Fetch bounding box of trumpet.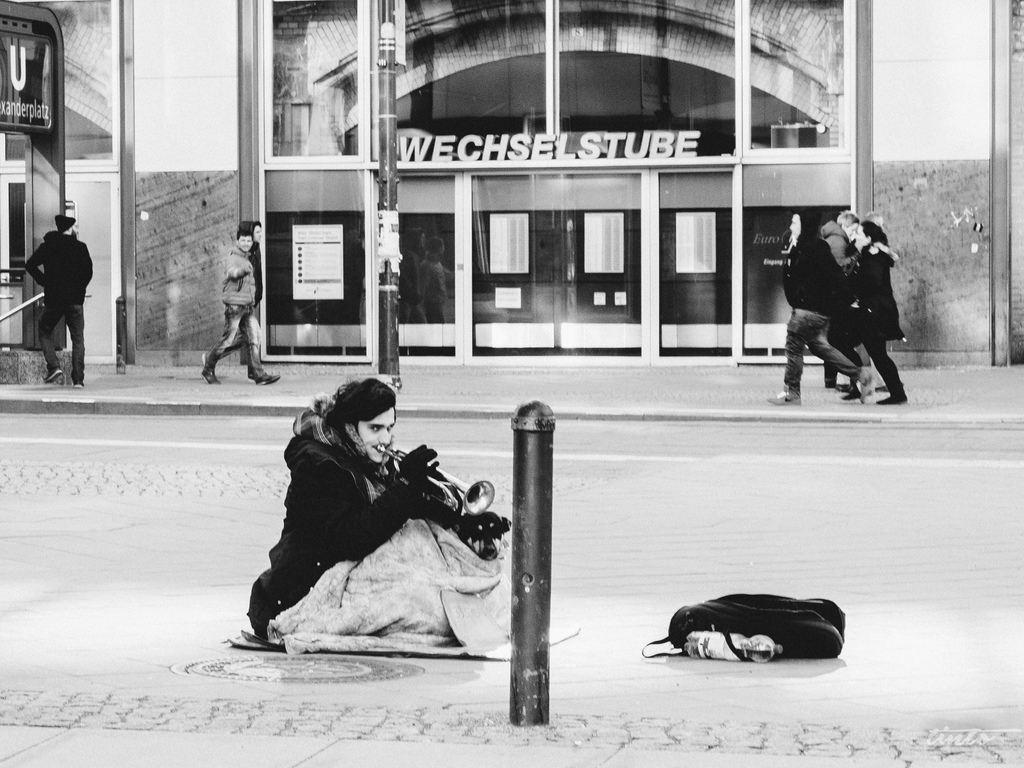
Bbox: bbox=(376, 440, 493, 515).
